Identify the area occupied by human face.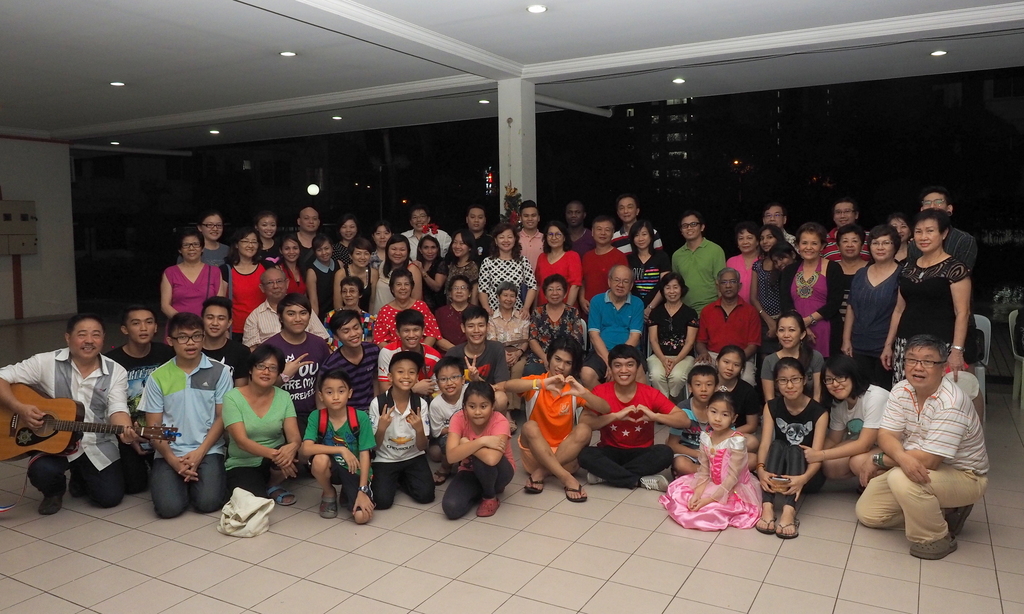
Area: Rect(404, 326, 421, 346).
